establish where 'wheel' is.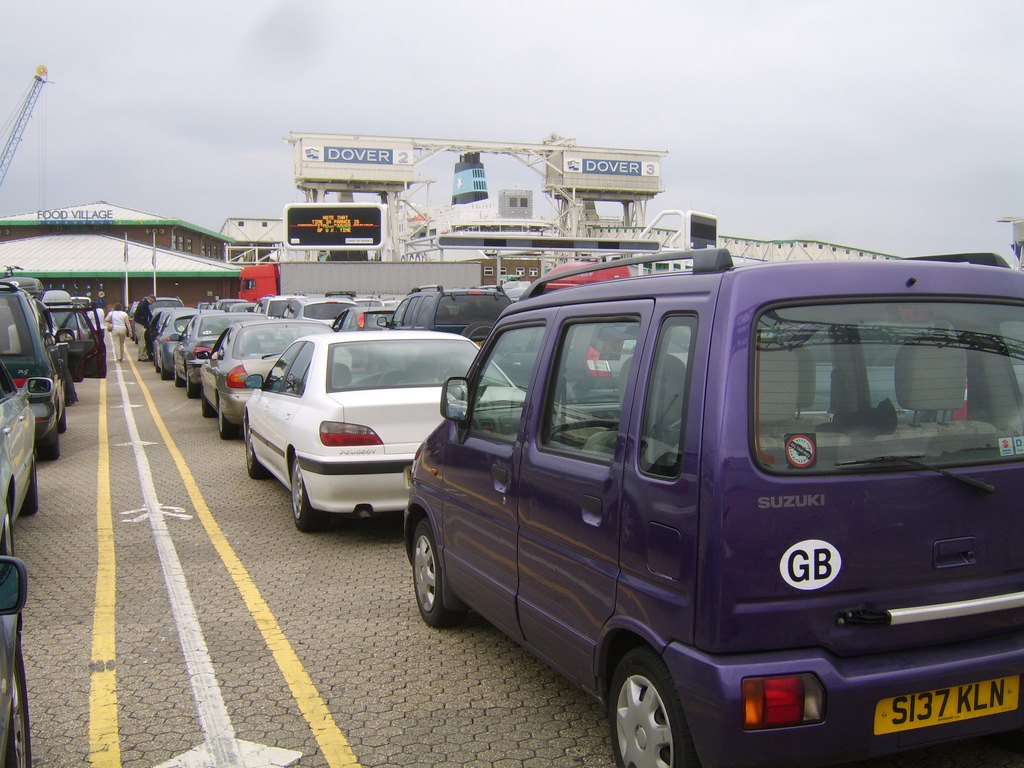
Established at crop(0, 515, 17, 554).
